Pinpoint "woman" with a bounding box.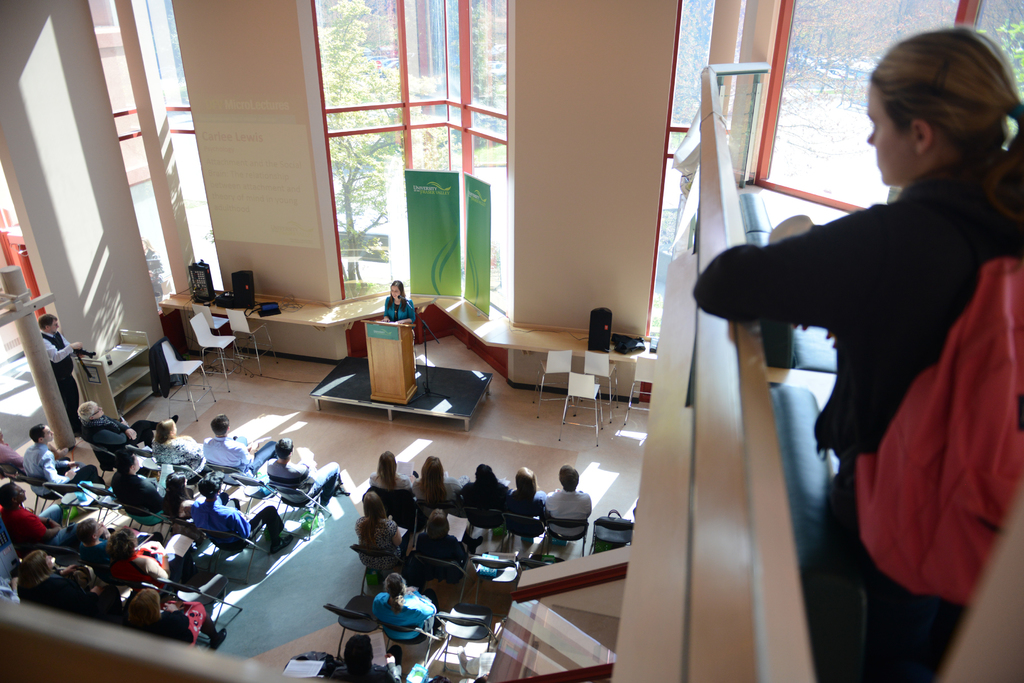
box(737, 52, 1011, 598).
